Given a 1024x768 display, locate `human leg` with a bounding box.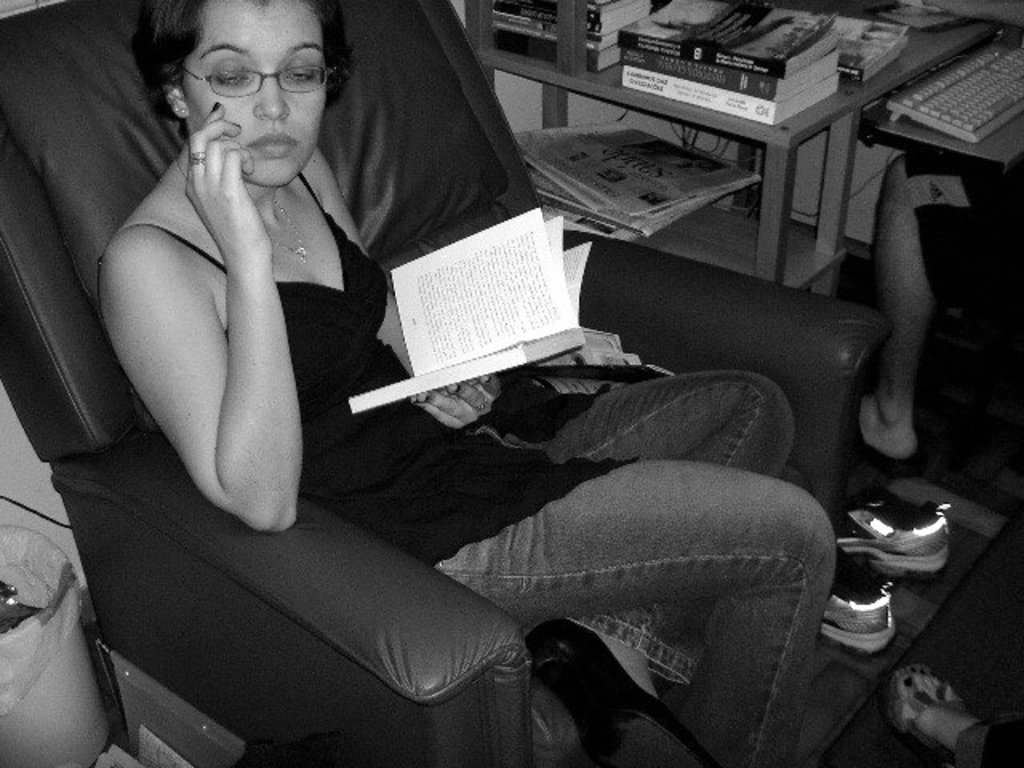
Located: locate(458, 434, 842, 766).
